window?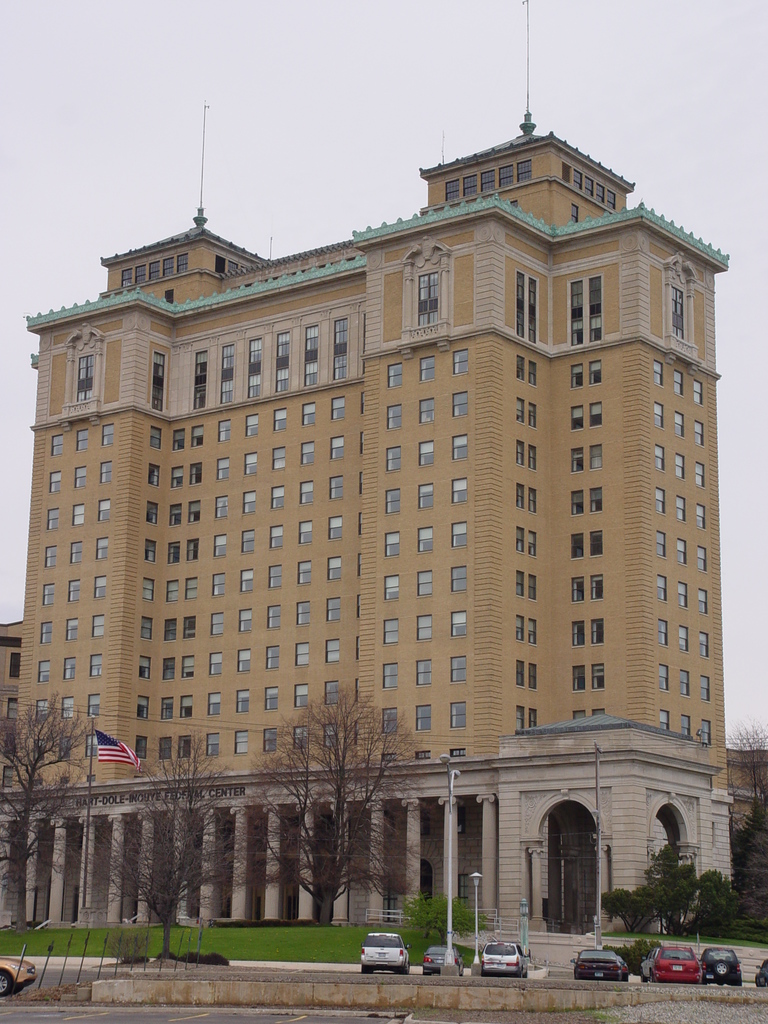
x1=353 y1=678 x2=357 y2=705
